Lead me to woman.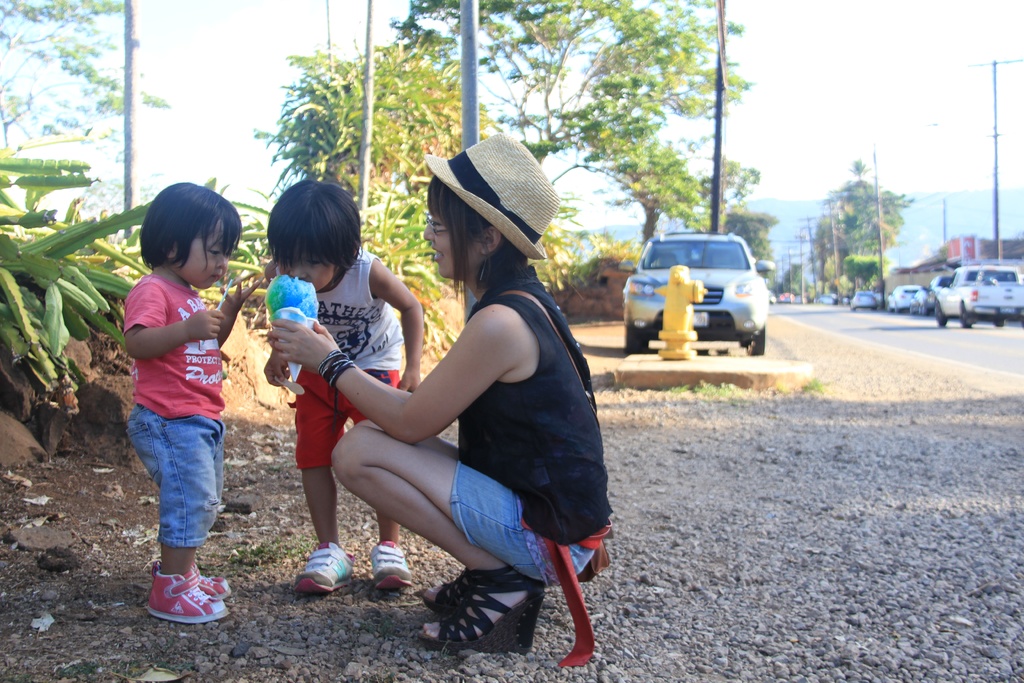
Lead to bbox=[261, 129, 622, 672].
